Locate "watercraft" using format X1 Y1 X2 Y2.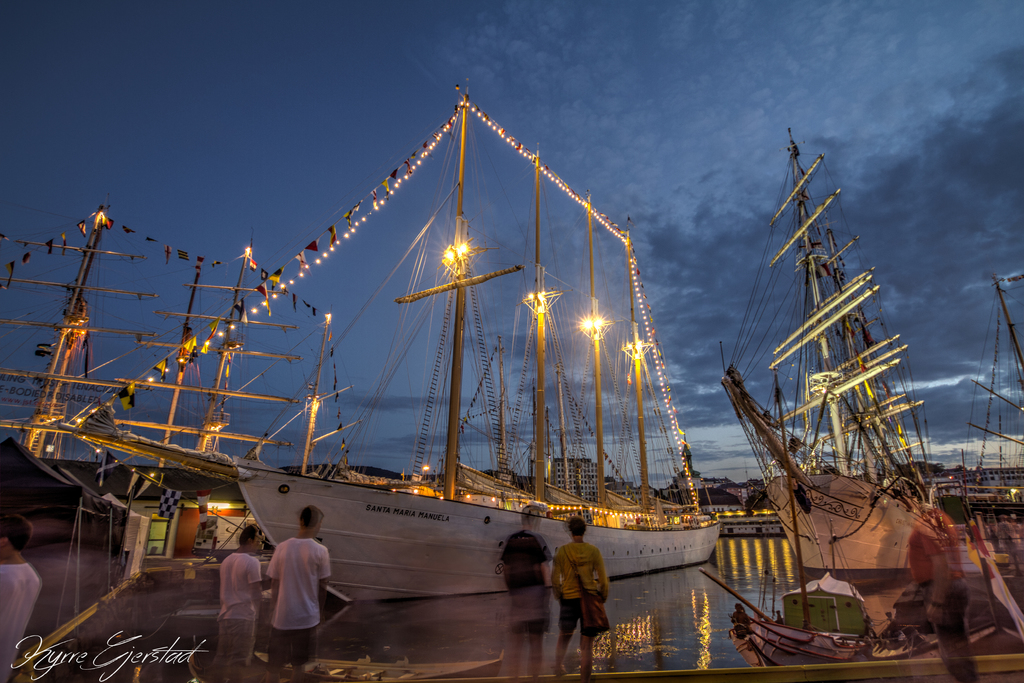
1 199 294 458.
